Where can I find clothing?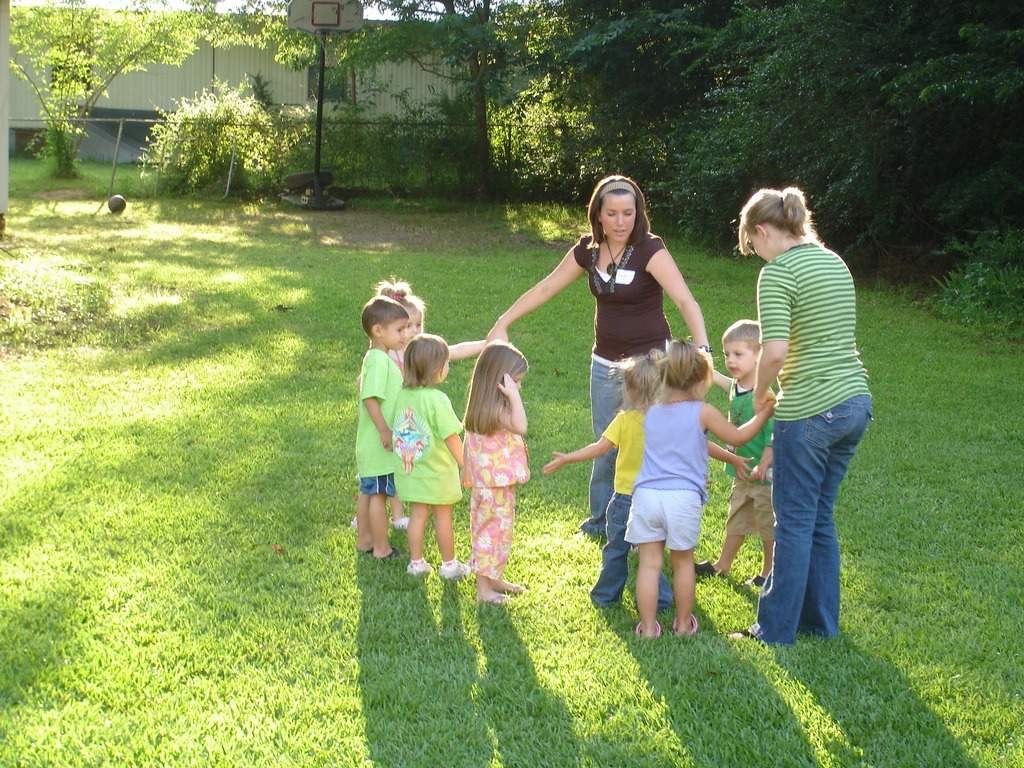
You can find it at bbox(394, 384, 461, 507).
